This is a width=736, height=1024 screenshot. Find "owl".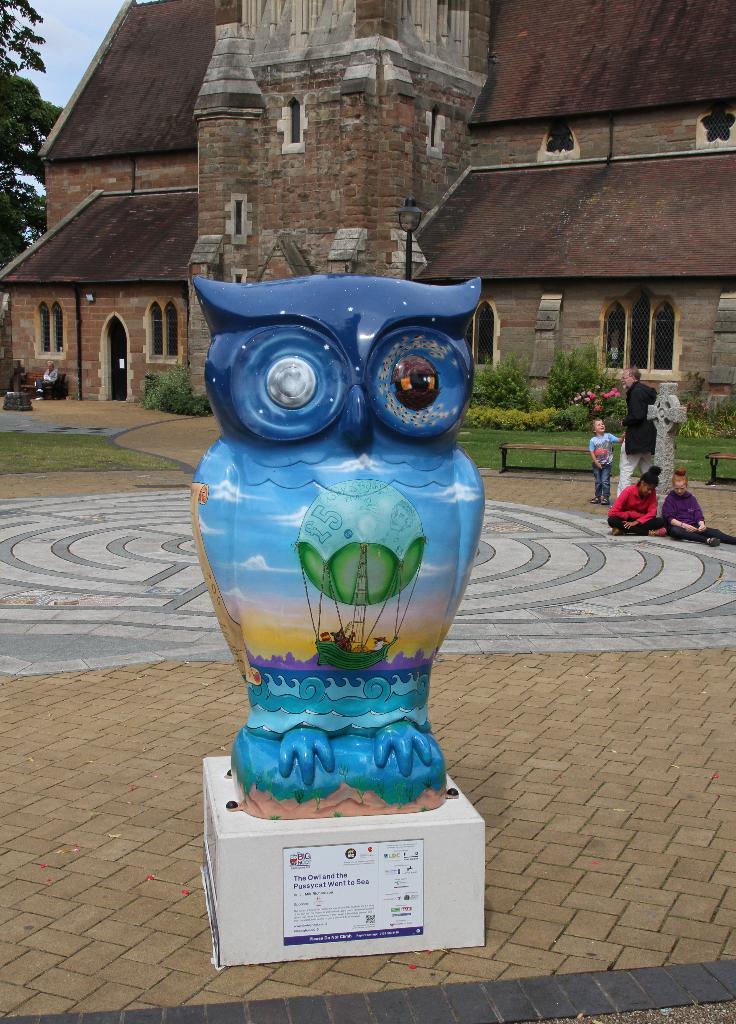
Bounding box: pyautogui.locateOnScreen(198, 272, 508, 819).
